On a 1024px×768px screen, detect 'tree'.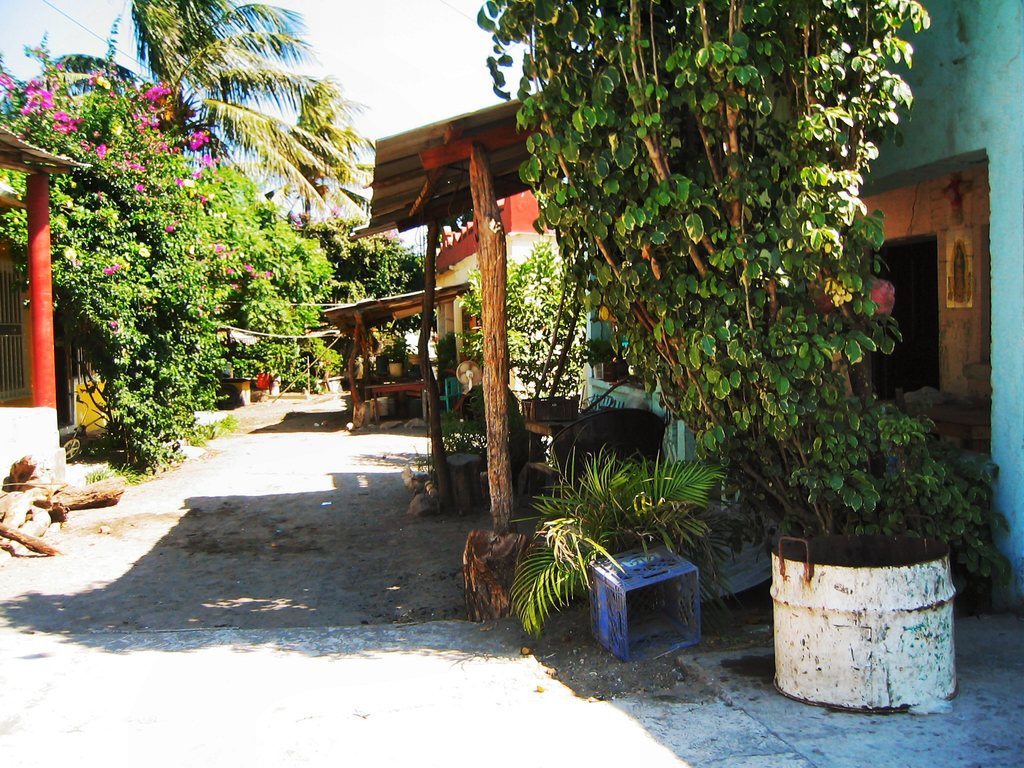
(38, 0, 360, 248).
